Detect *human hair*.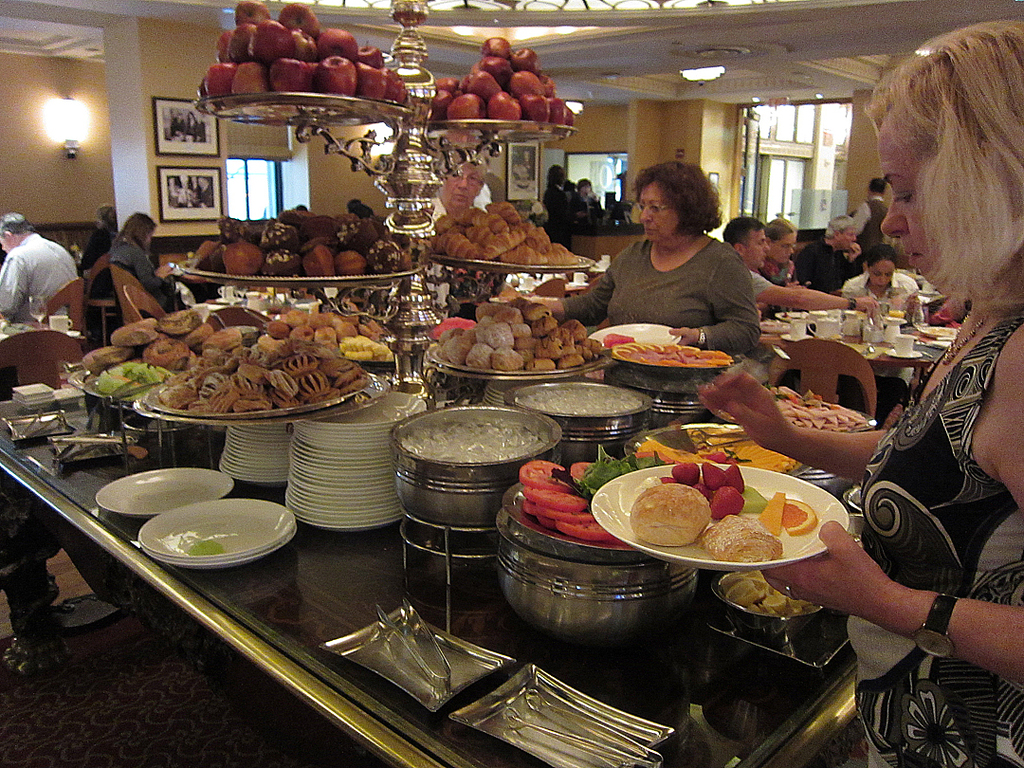
Detected at select_region(116, 210, 158, 247).
